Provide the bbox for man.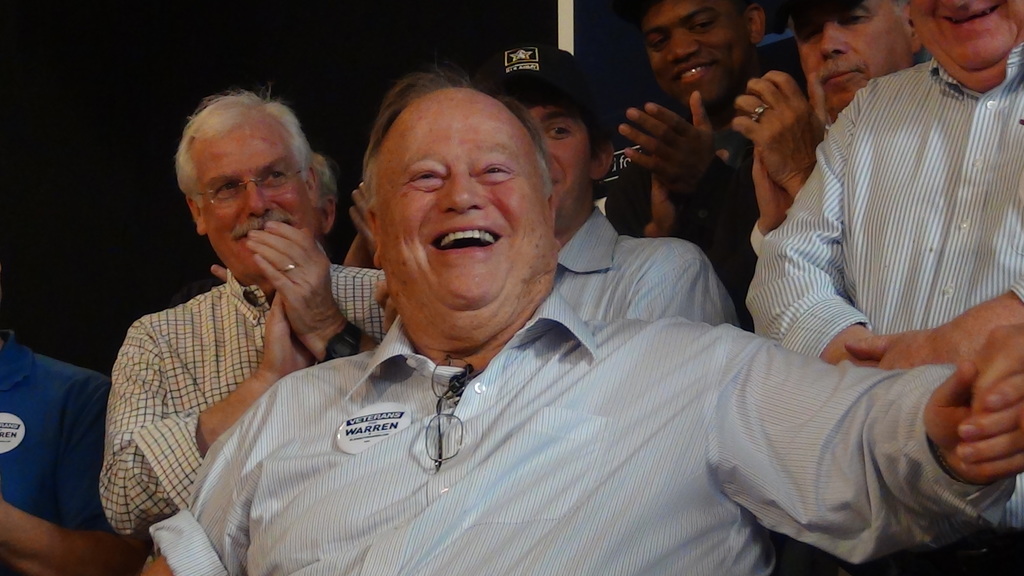
select_region(725, 0, 924, 259).
